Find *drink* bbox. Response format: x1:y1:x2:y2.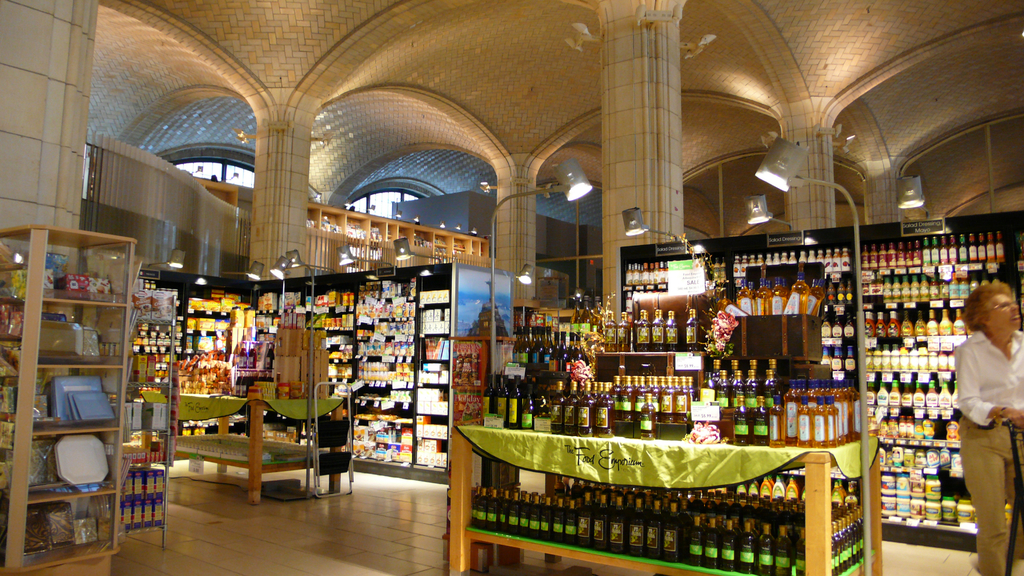
662:311:678:349.
